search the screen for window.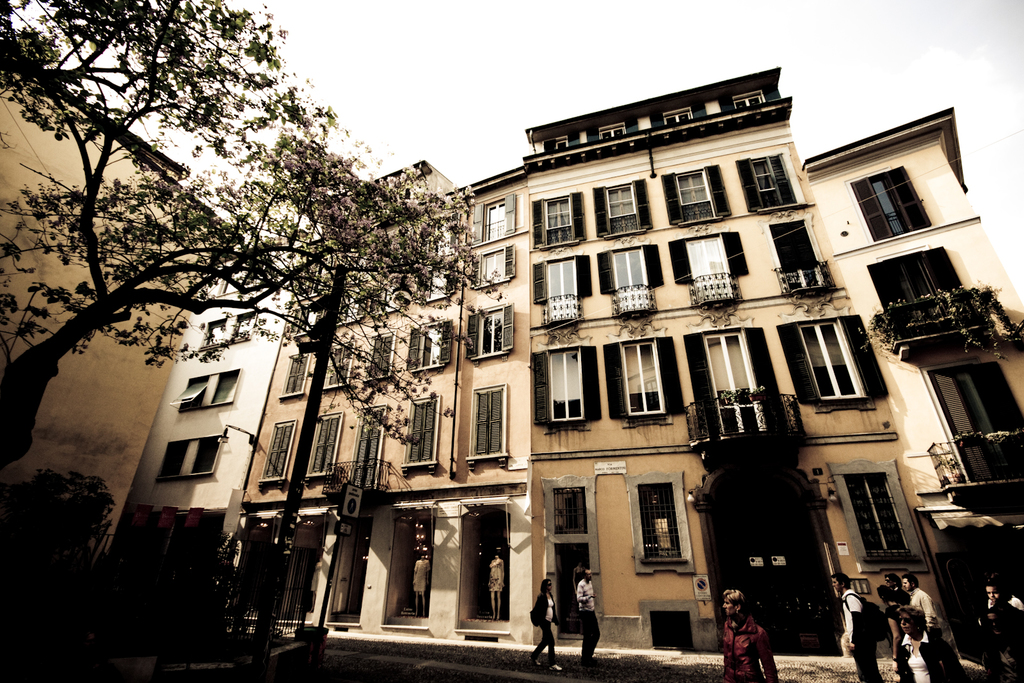
Found at [left=544, top=483, right=604, bottom=627].
